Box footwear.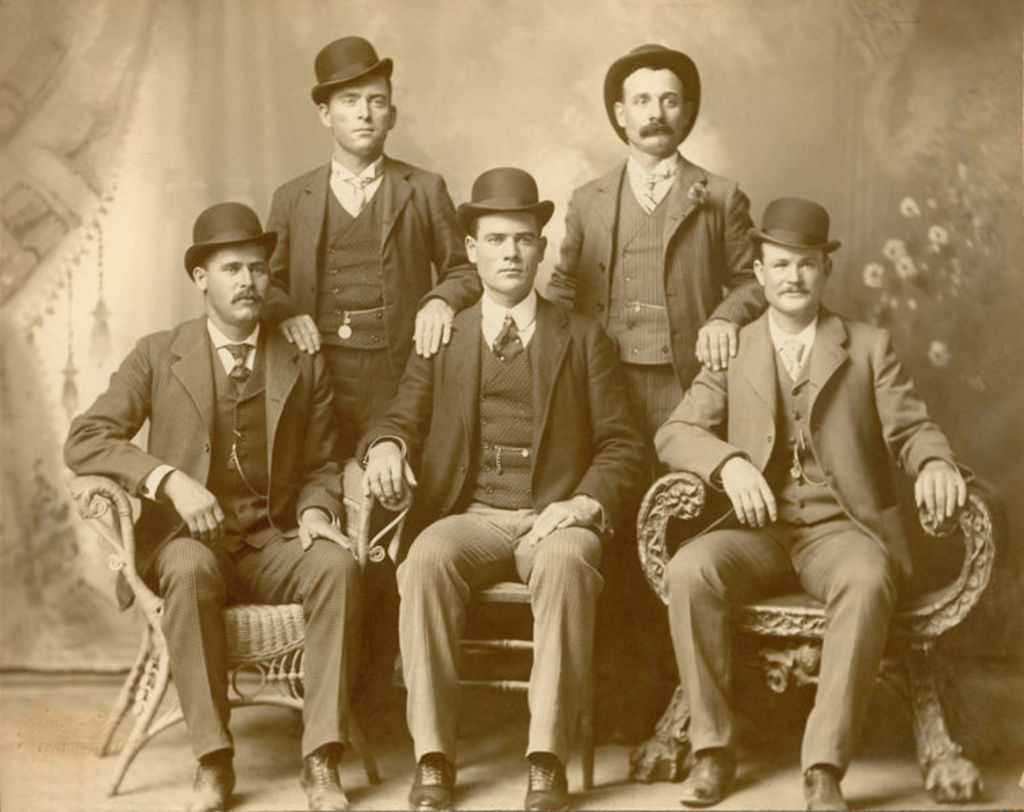
[797, 765, 850, 811].
